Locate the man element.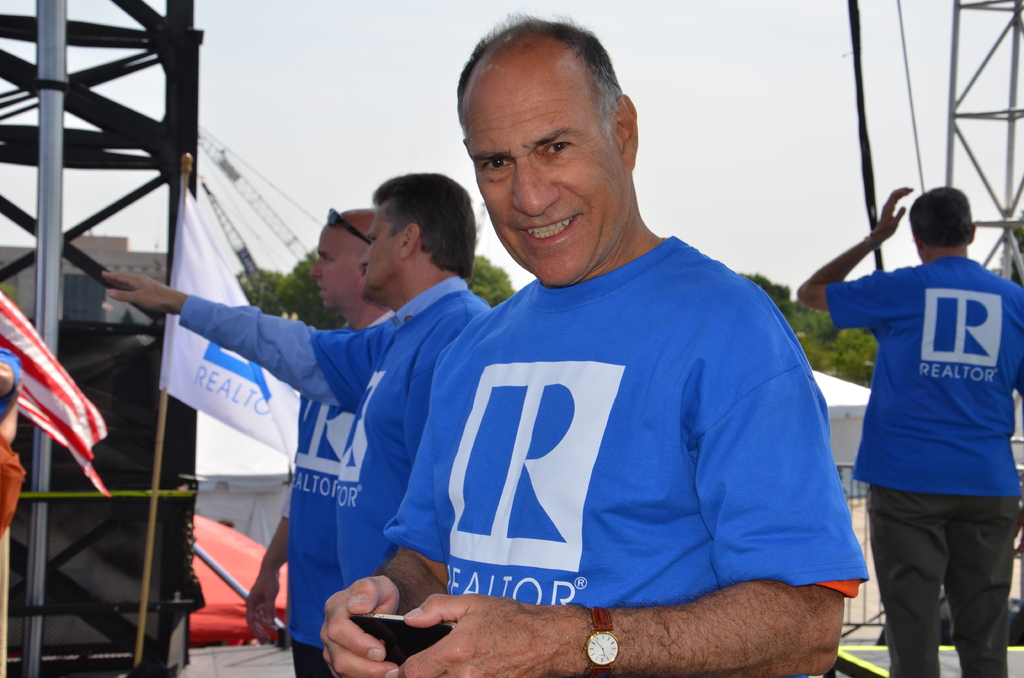
Element bbox: bbox(244, 202, 396, 677).
